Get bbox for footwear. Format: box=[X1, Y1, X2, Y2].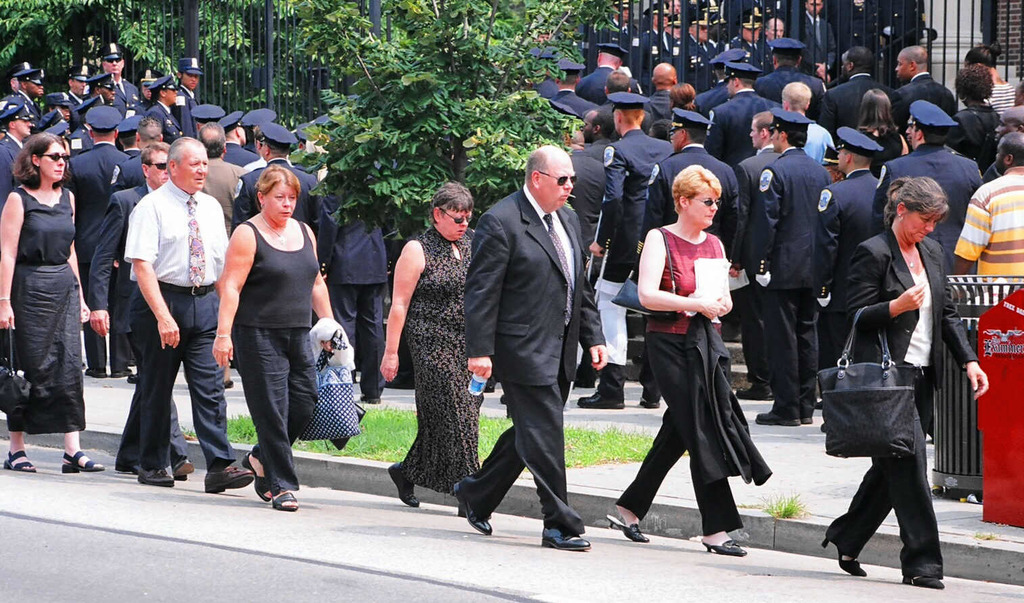
box=[359, 393, 380, 402].
